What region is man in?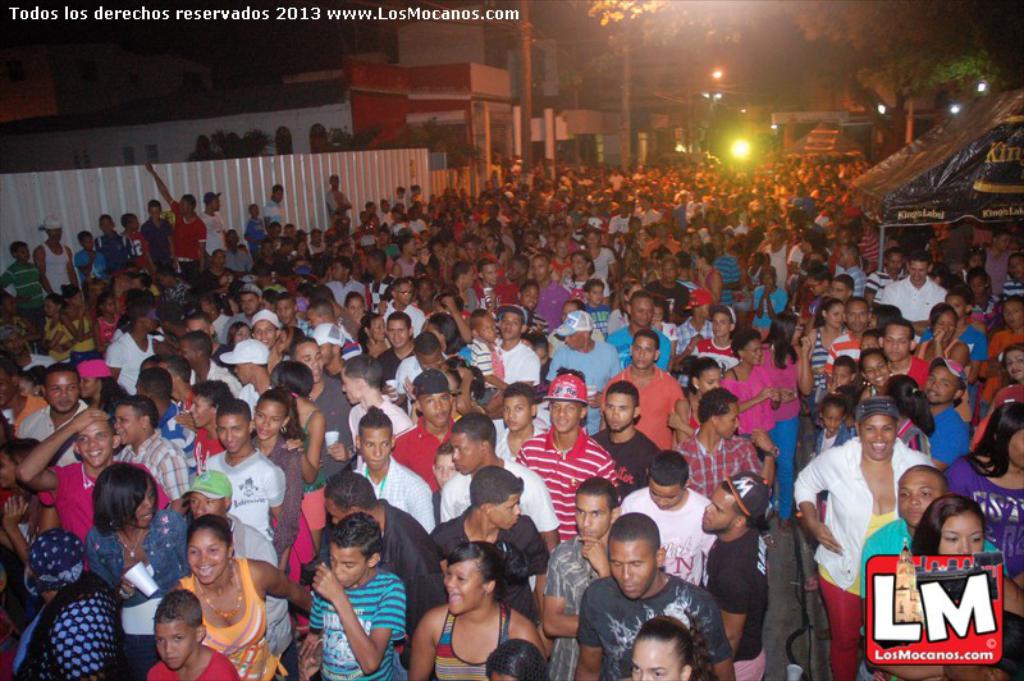
select_region(325, 169, 370, 224).
